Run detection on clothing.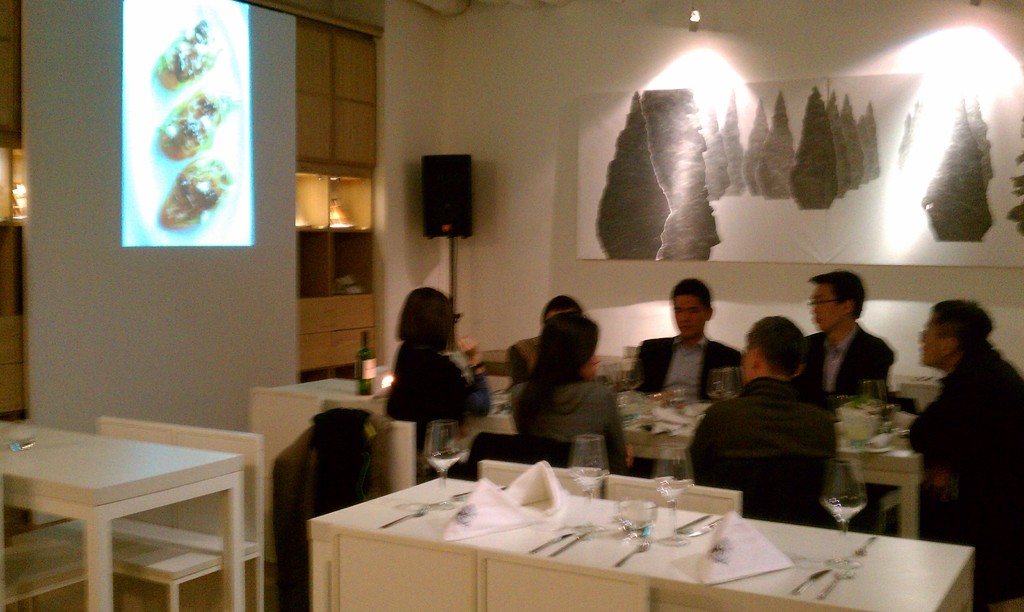
Result: [left=888, top=341, right=1023, bottom=599].
